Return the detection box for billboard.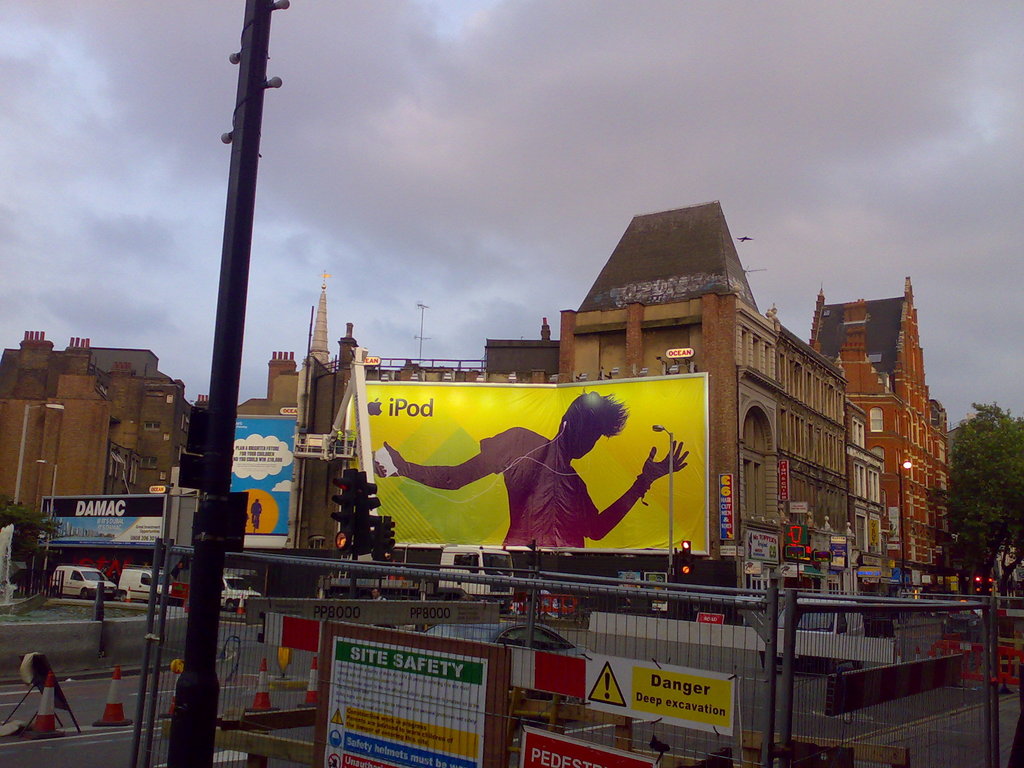
[left=364, top=378, right=707, bottom=556].
